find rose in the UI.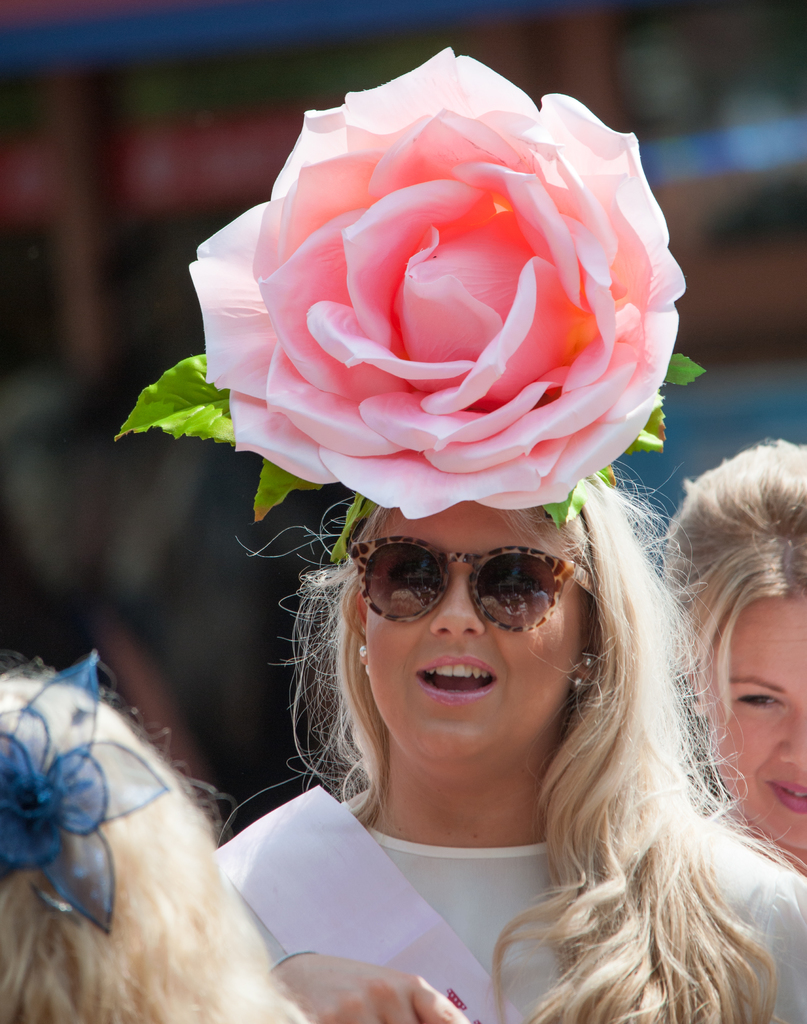
UI element at l=184, t=45, r=690, b=519.
